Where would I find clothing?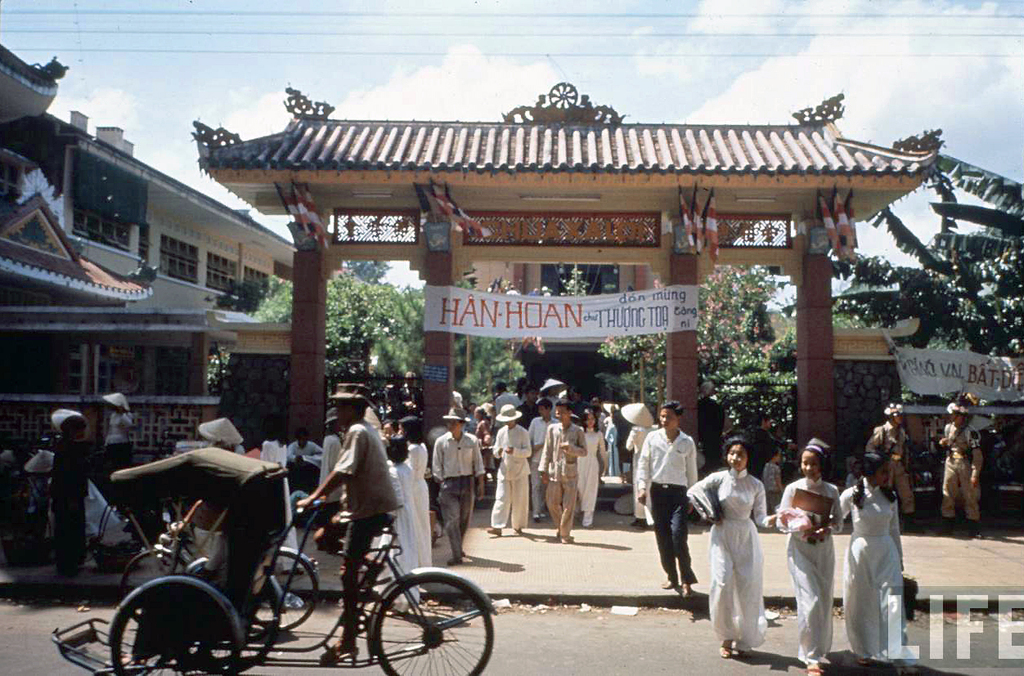
At region(344, 419, 384, 633).
